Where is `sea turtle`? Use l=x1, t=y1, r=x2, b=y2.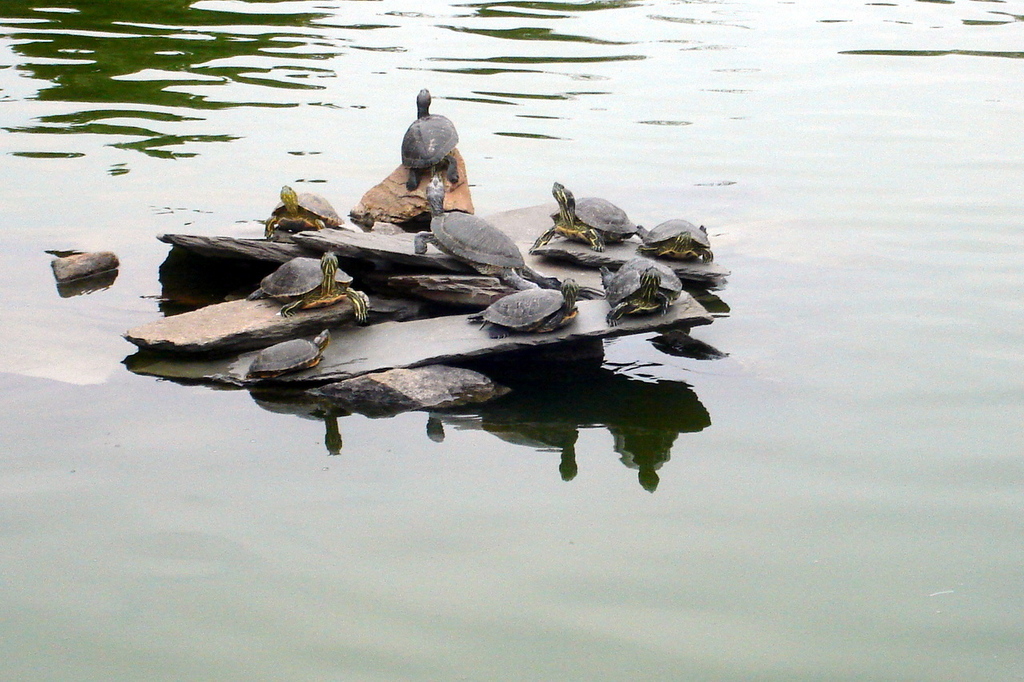
l=598, t=252, r=683, b=327.
